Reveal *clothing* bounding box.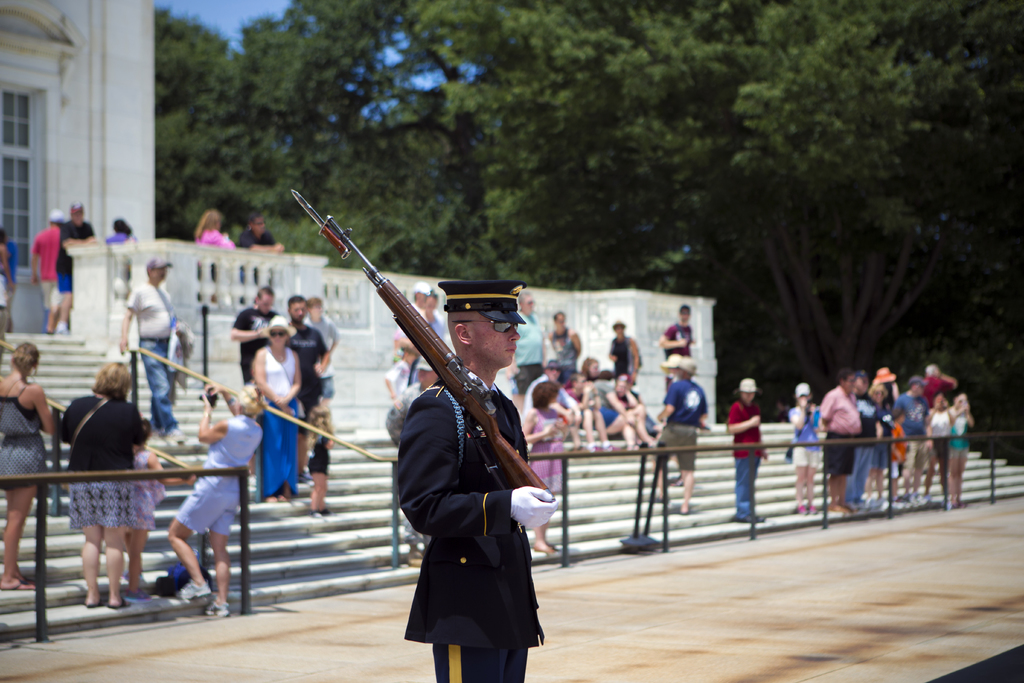
Revealed: locate(280, 323, 327, 429).
